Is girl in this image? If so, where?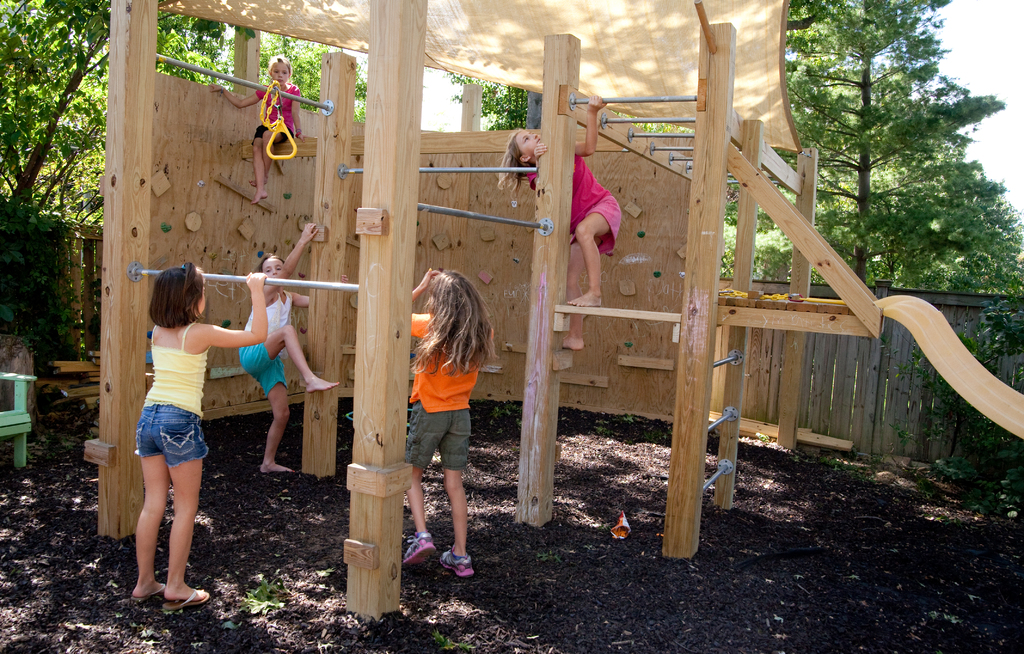
Yes, at [211, 56, 305, 202].
